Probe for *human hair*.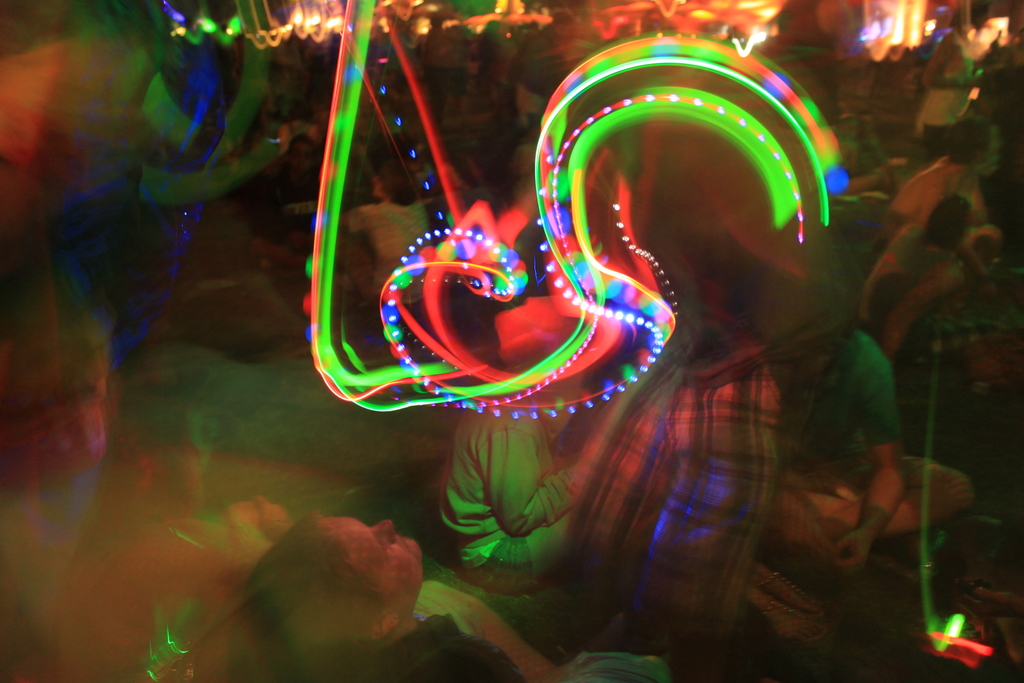
Probe result: region(378, 157, 417, 206).
